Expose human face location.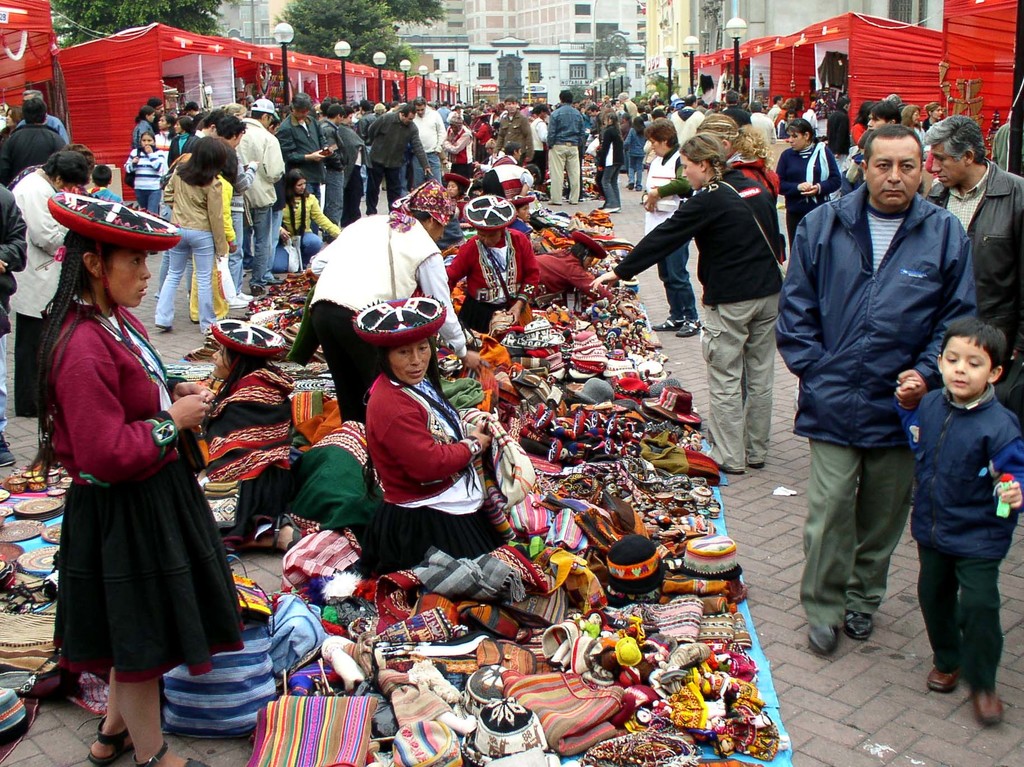
Exposed at locate(787, 133, 805, 149).
